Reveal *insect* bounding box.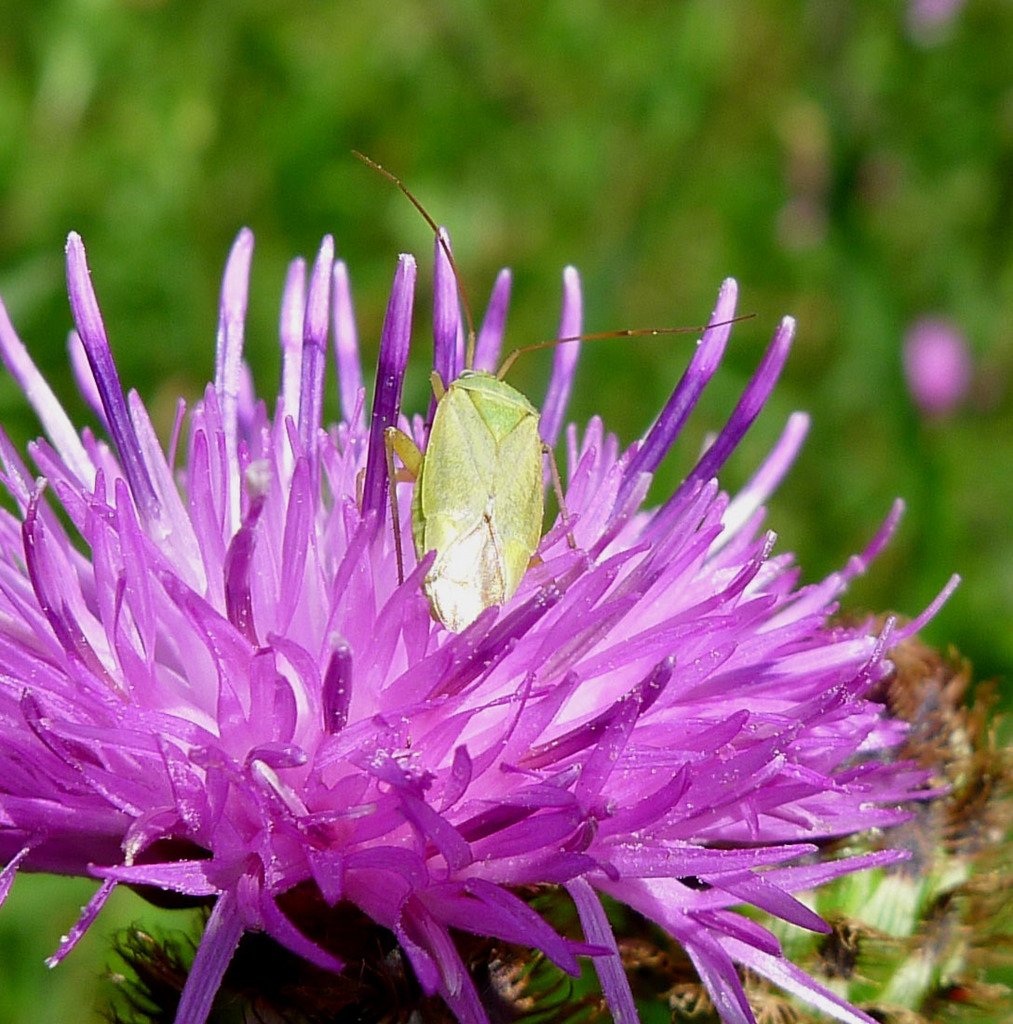
Revealed: 355/150/761/651.
